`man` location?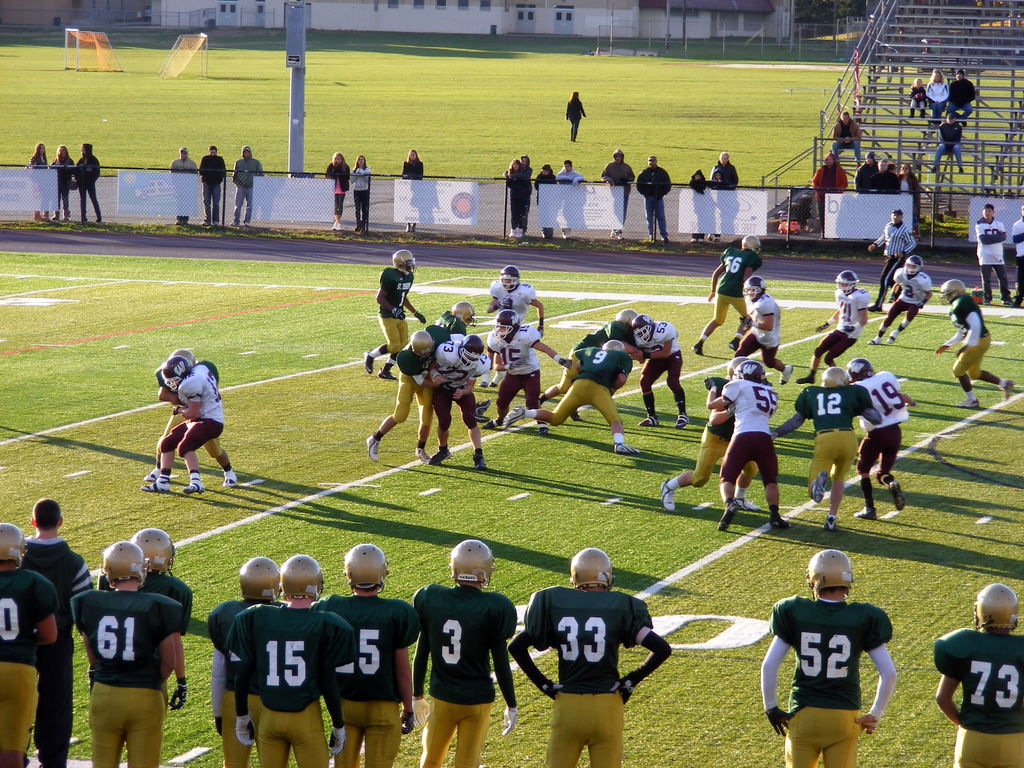
crop(932, 584, 1023, 767)
